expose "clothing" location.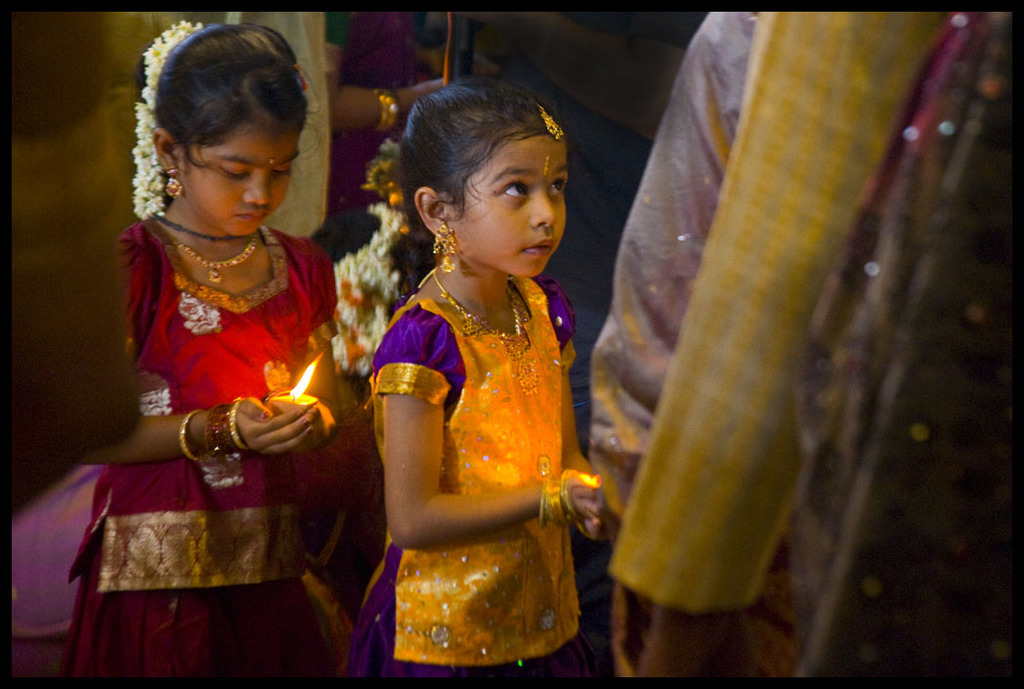
Exposed at left=354, top=274, right=579, bottom=688.
